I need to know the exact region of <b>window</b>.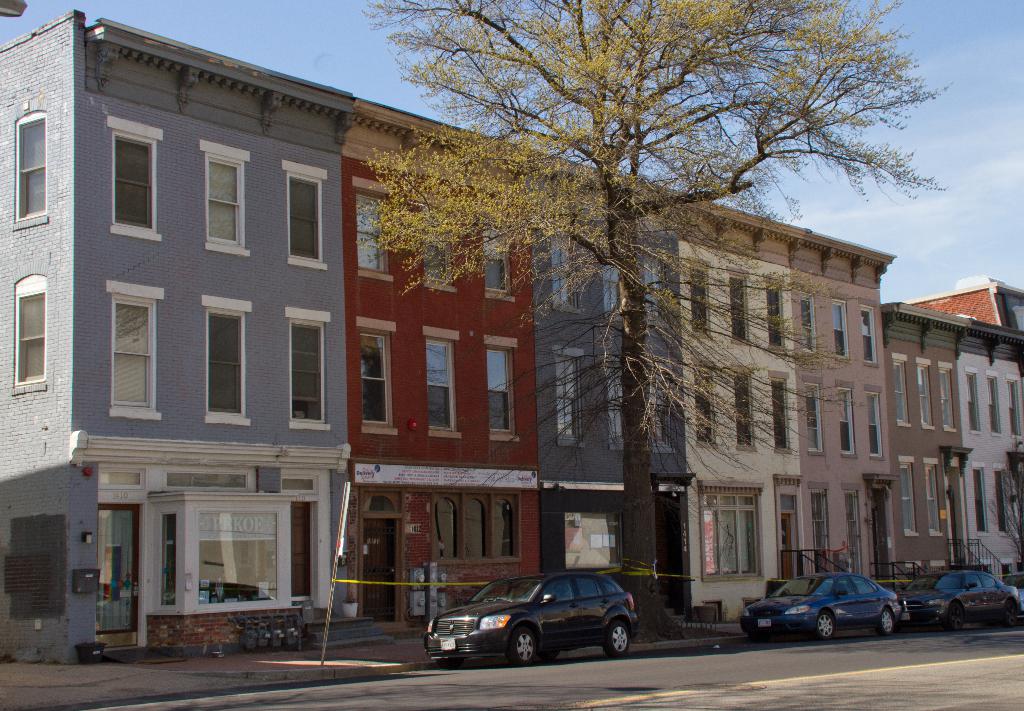
Region: 481/225/511/290.
